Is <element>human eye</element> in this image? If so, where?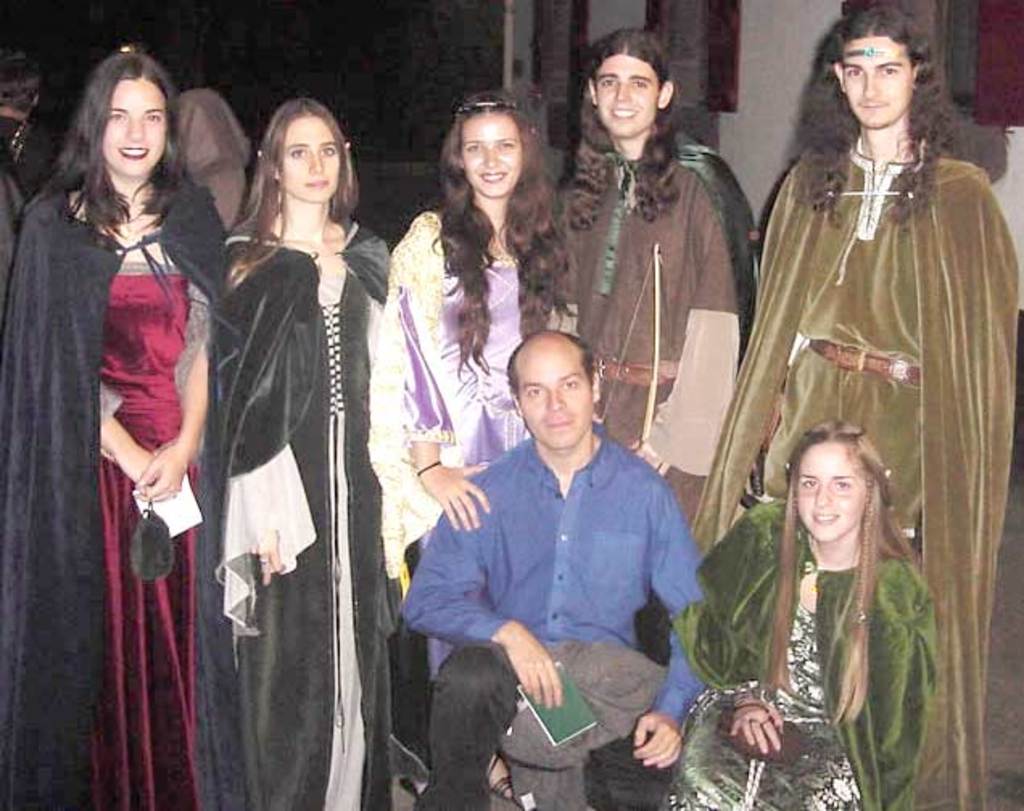
Yes, at region(844, 61, 863, 80).
